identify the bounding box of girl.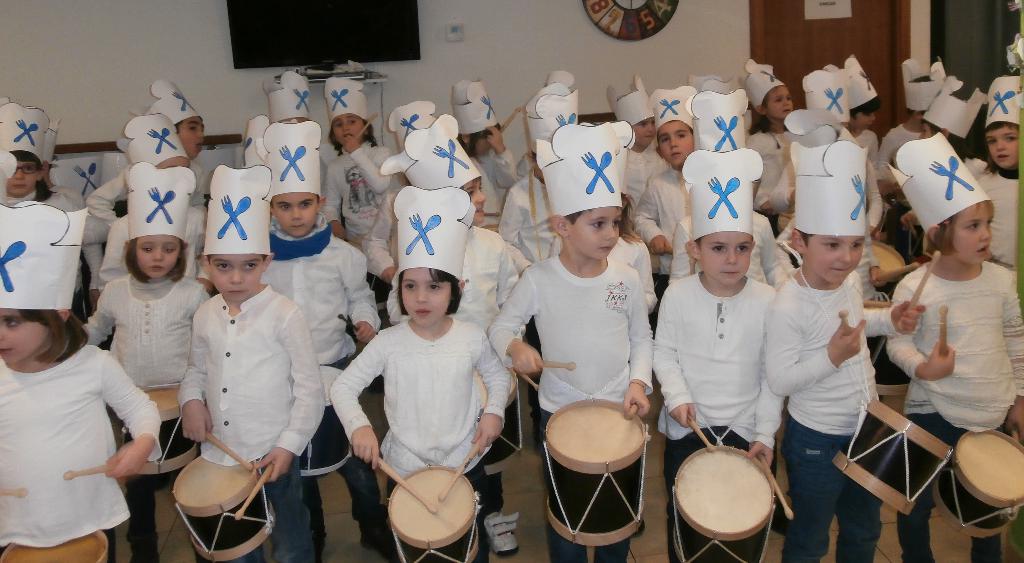
<region>77, 161, 233, 562</region>.
